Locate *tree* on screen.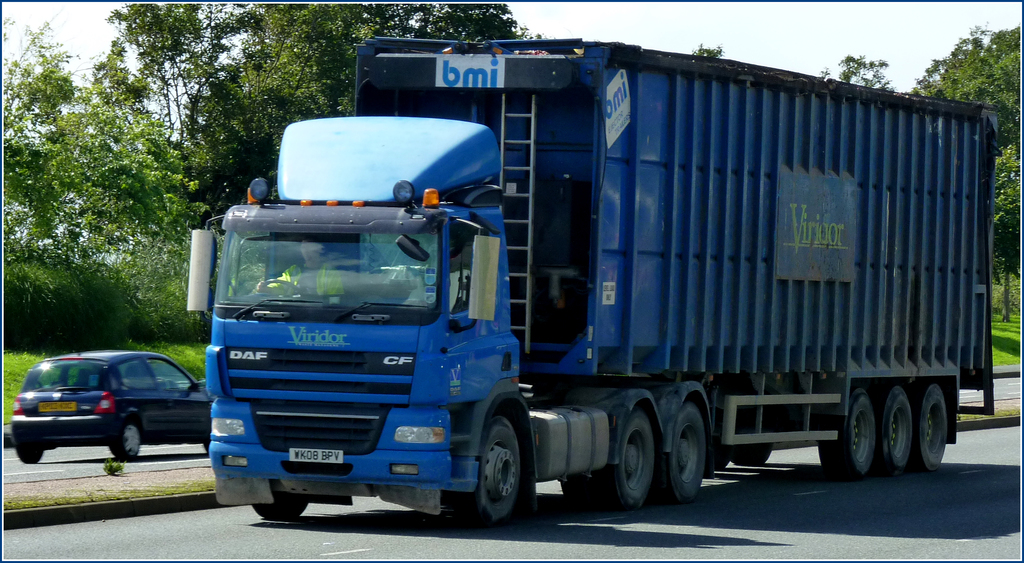
On screen at [0, 0, 545, 340].
